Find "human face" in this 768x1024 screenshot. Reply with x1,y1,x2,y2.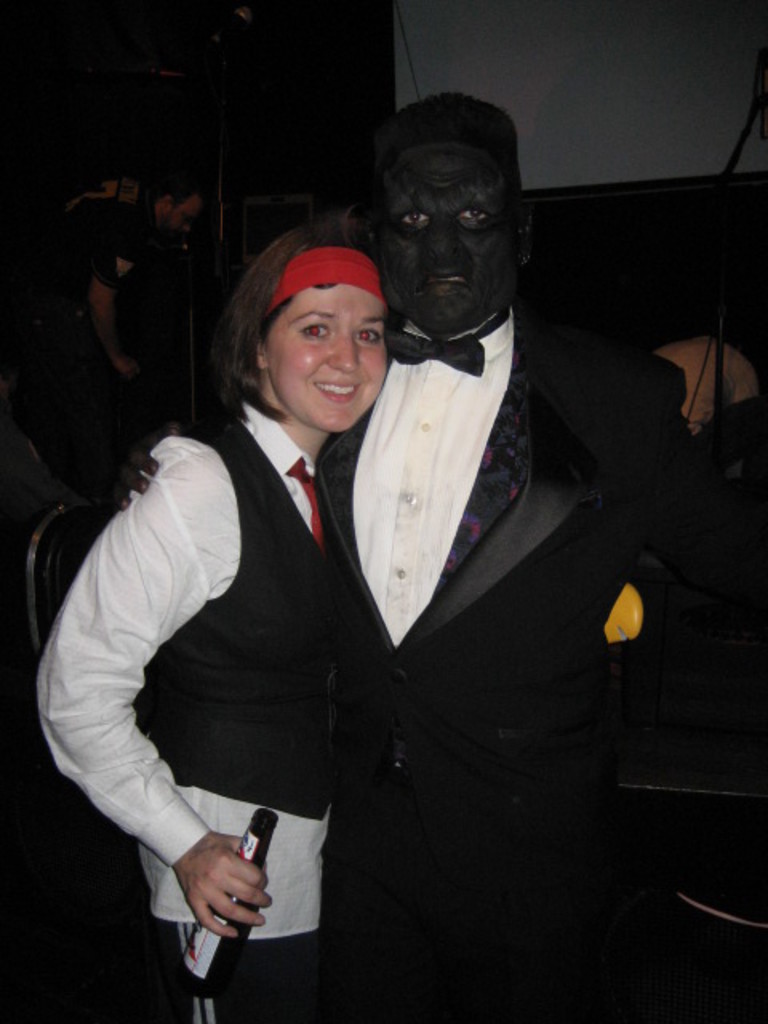
376,133,515,341.
